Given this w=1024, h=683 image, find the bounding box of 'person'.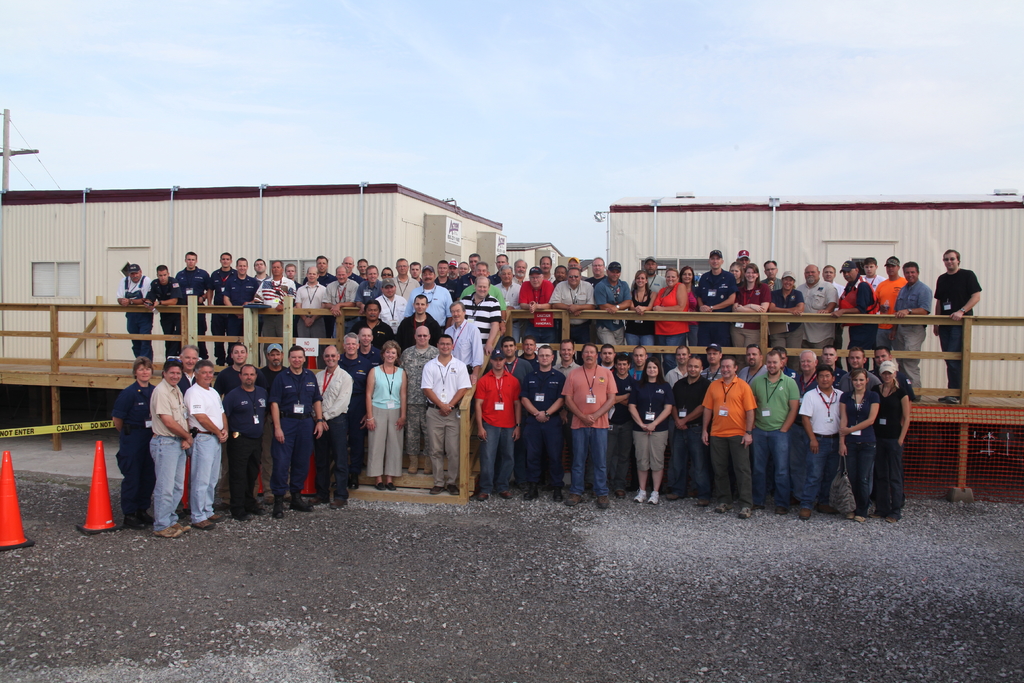
[left=355, top=264, right=385, bottom=311].
